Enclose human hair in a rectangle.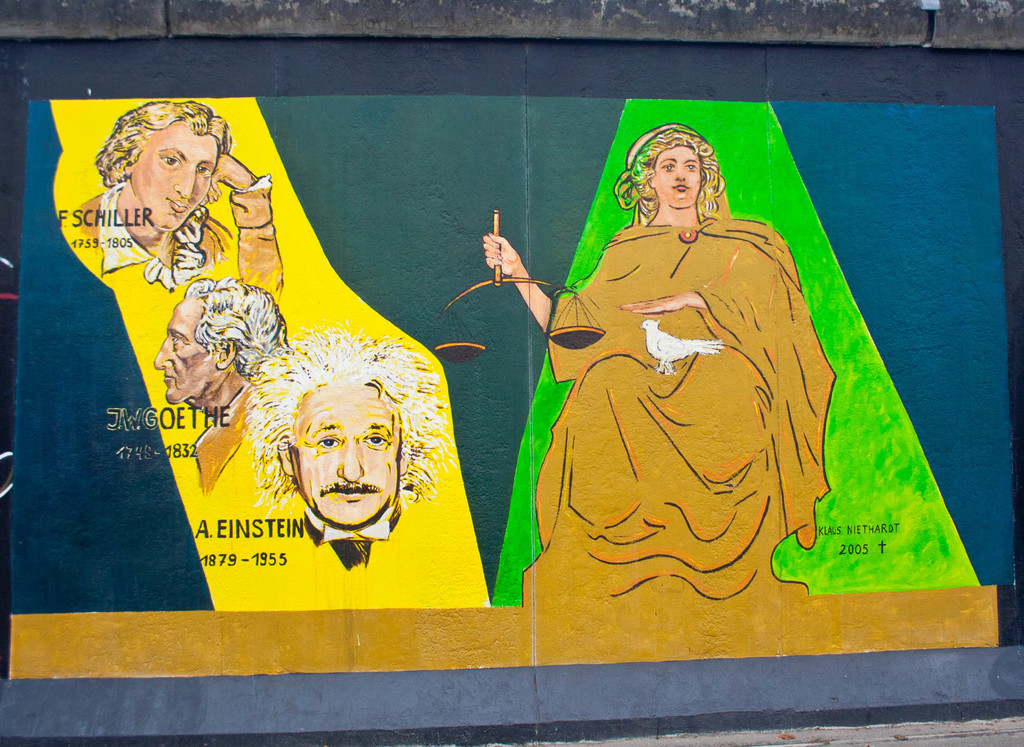
[244,325,450,509].
